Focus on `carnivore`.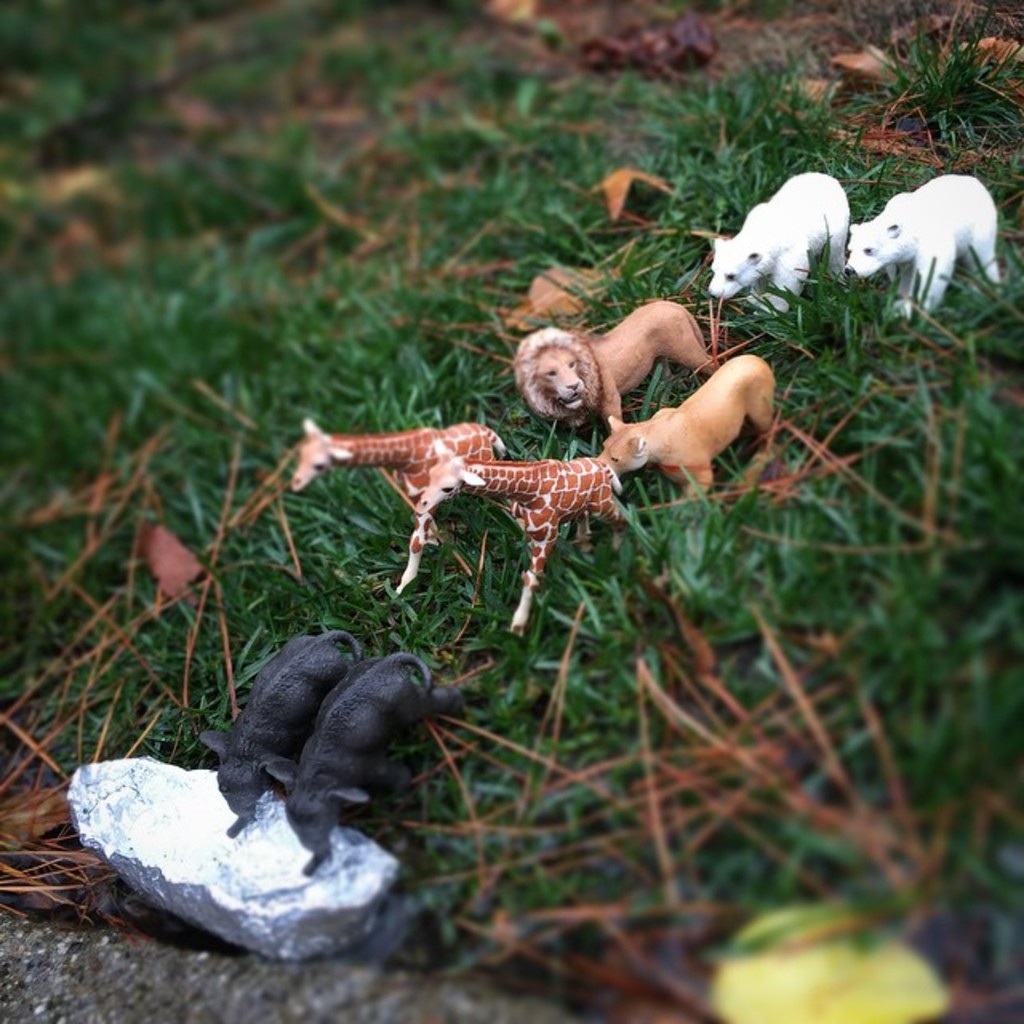
Focused at BBox(832, 152, 1022, 323).
